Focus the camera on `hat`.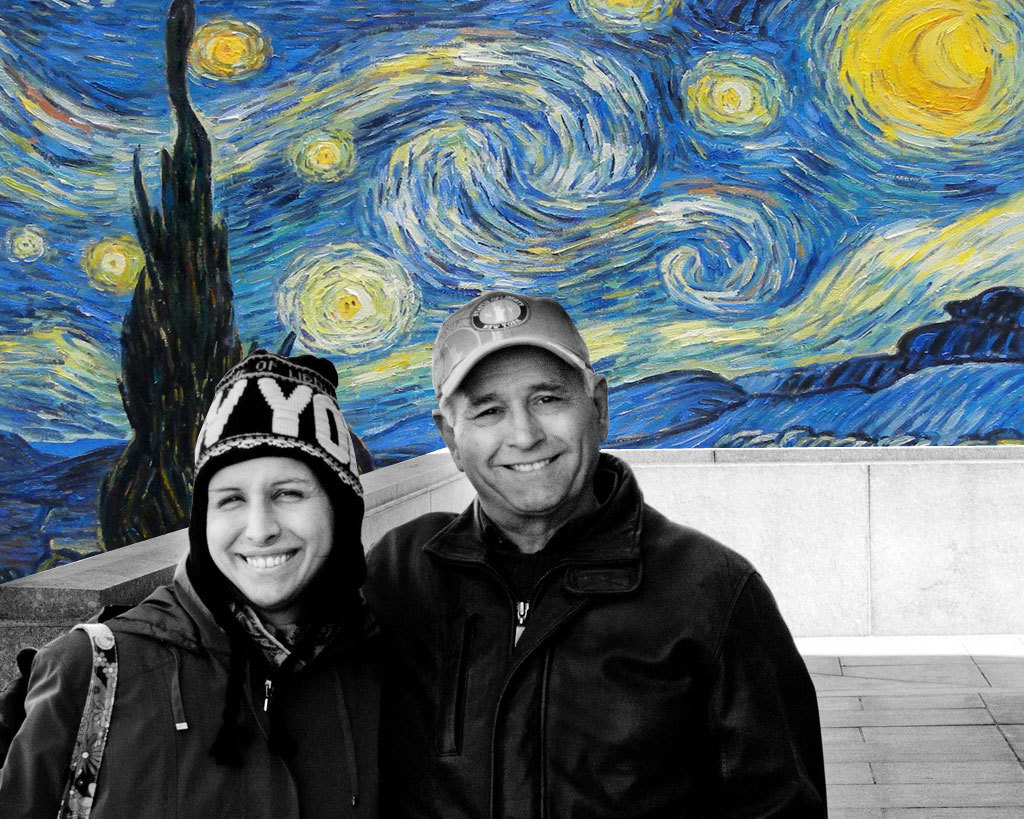
Focus region: (431, 293, 593, 406).
